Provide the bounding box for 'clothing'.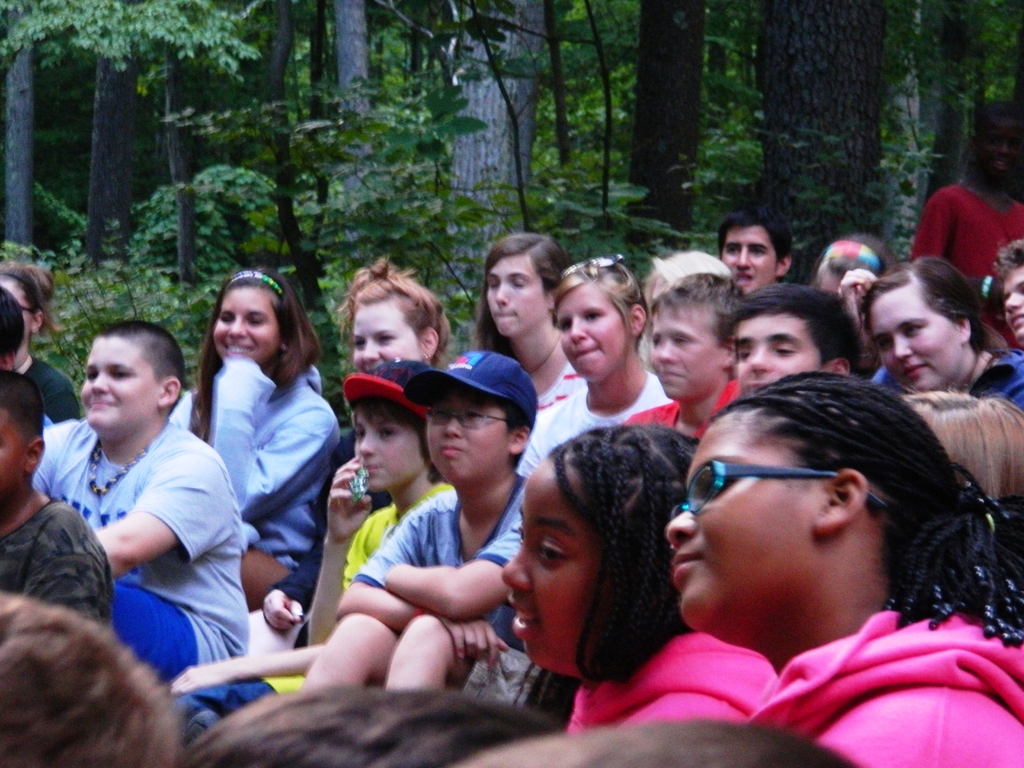
bbox=(168, 679, 298, 751).
